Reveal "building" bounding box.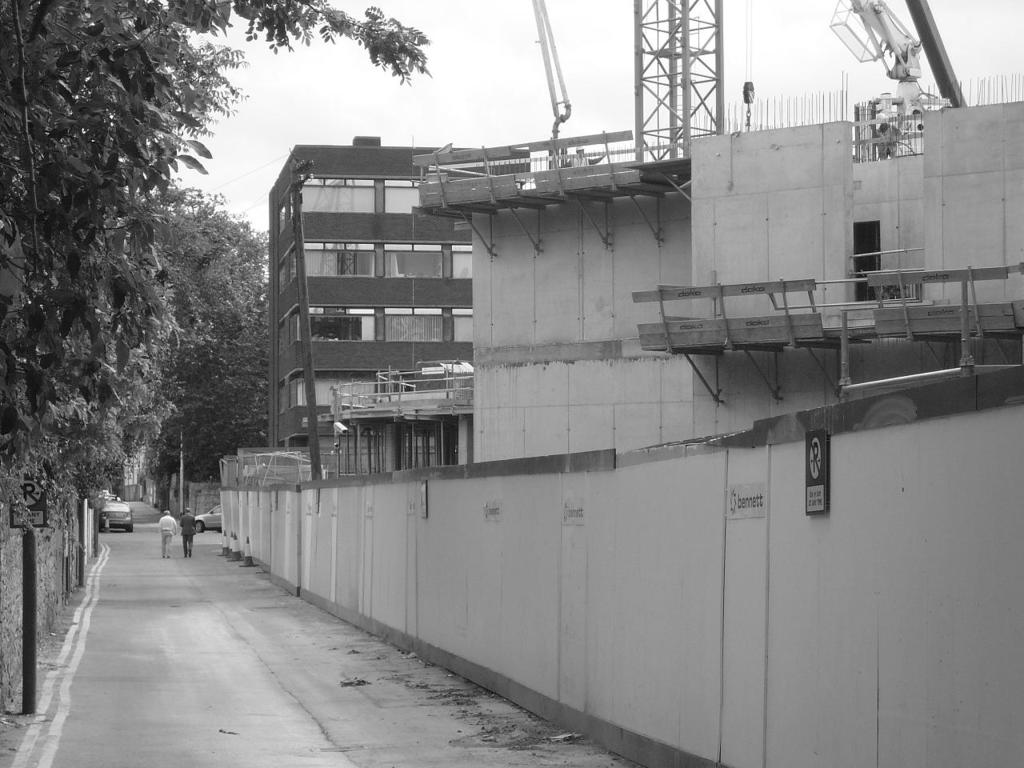
Revealed: locate(216, 76, 1023, 767).
